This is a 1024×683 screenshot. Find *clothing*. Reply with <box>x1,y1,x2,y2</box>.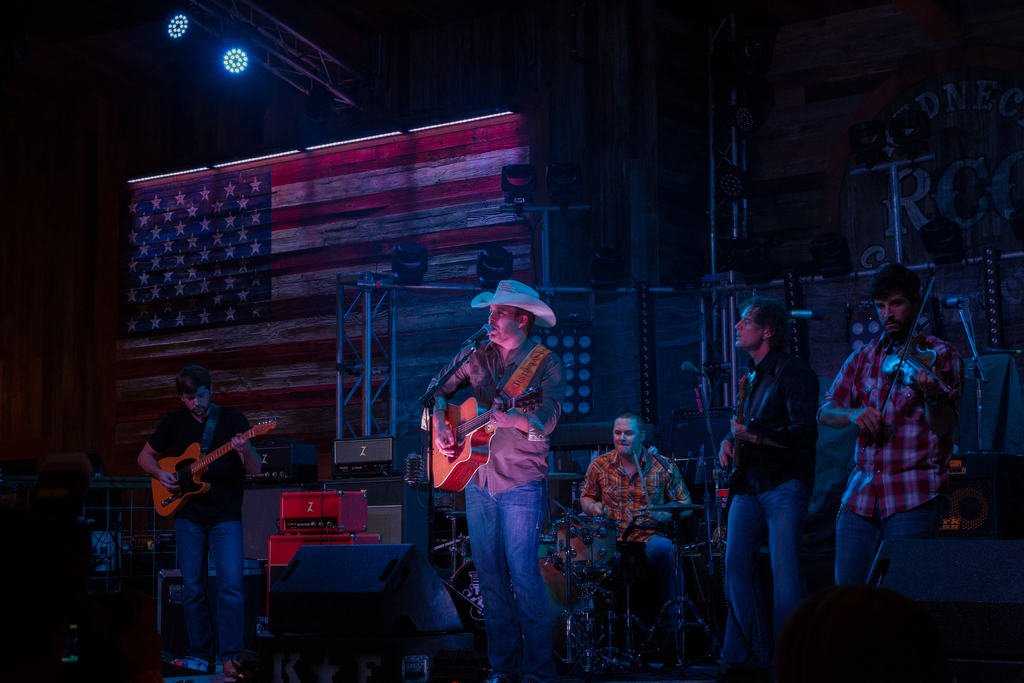
<box>641,533,686,653</box>.
